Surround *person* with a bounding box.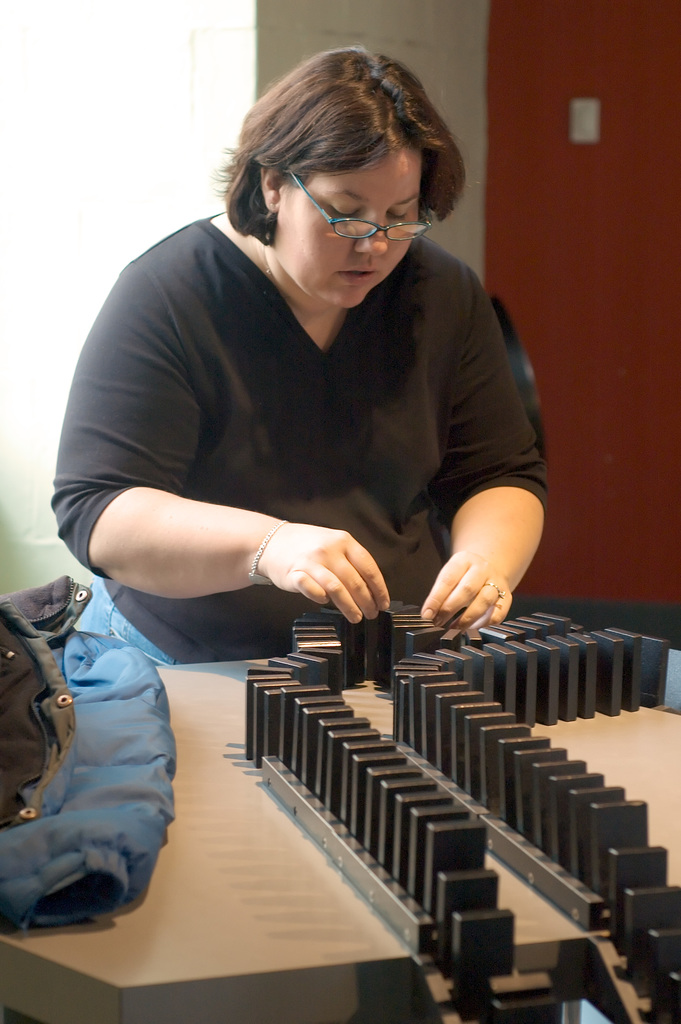
locate(85, 71, 507, 698).
